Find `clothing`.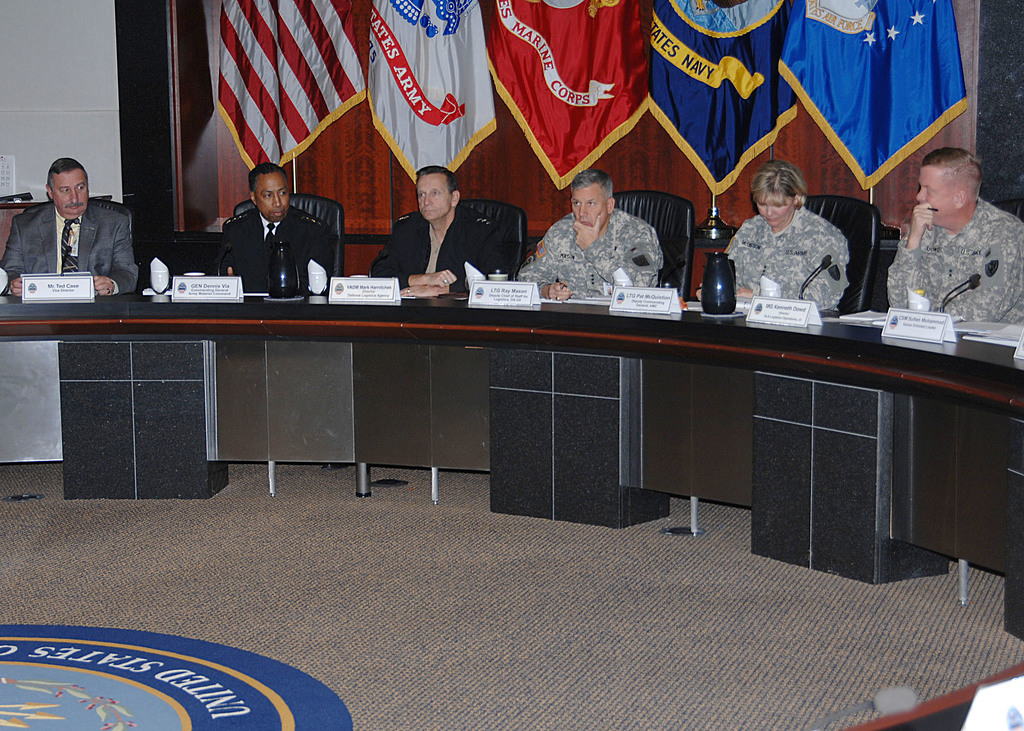
[225,201,335,297].
